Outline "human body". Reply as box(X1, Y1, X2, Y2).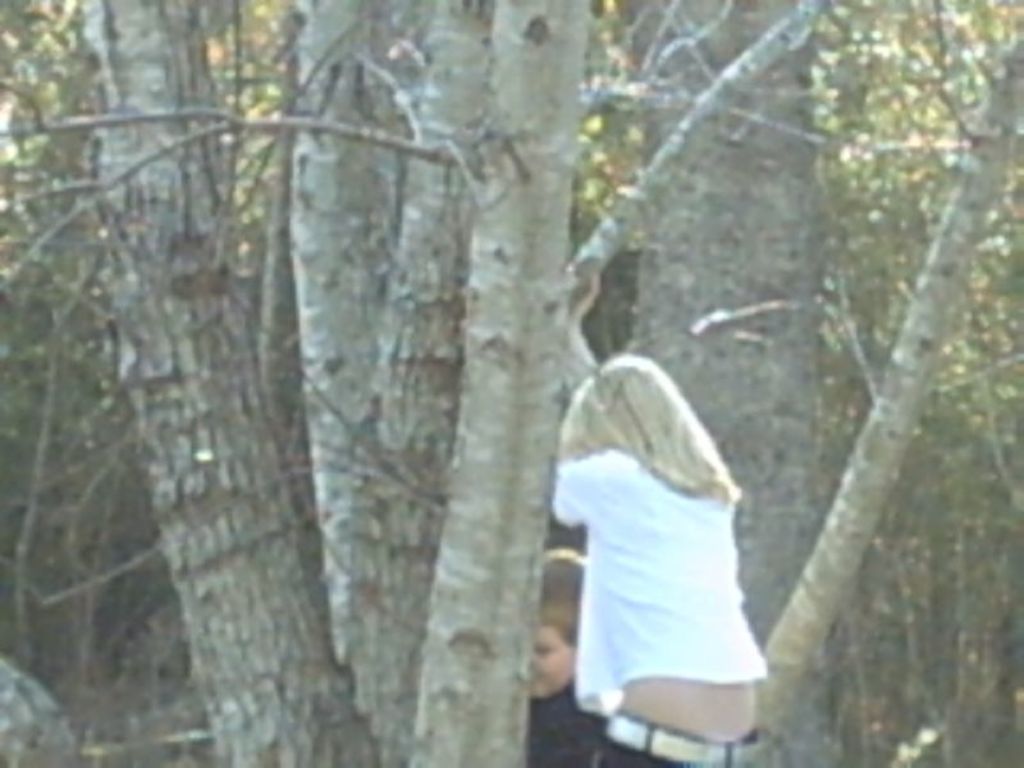
box(540, 242, 788, 767).
